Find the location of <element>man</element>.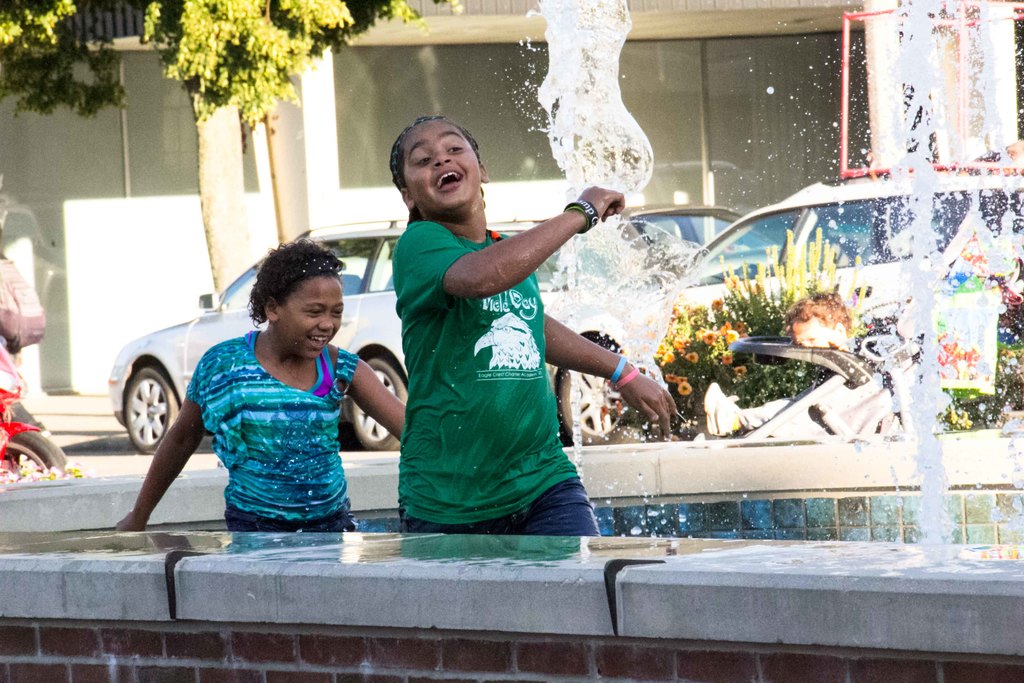
Location: (left=703, top=286, right=942, bottom=440).
